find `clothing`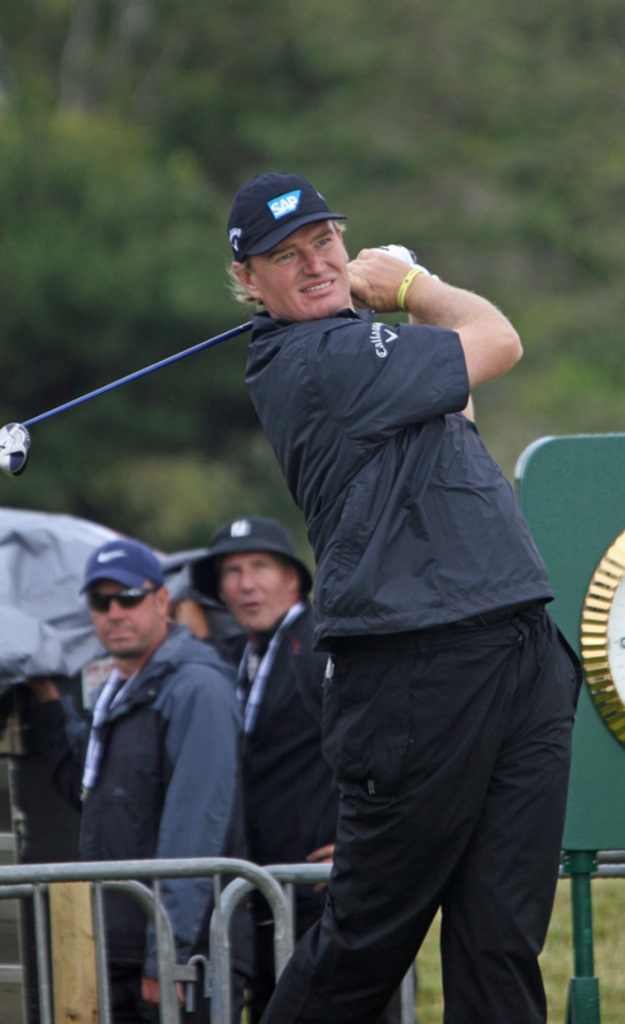
(204, 590, 329, 881)
